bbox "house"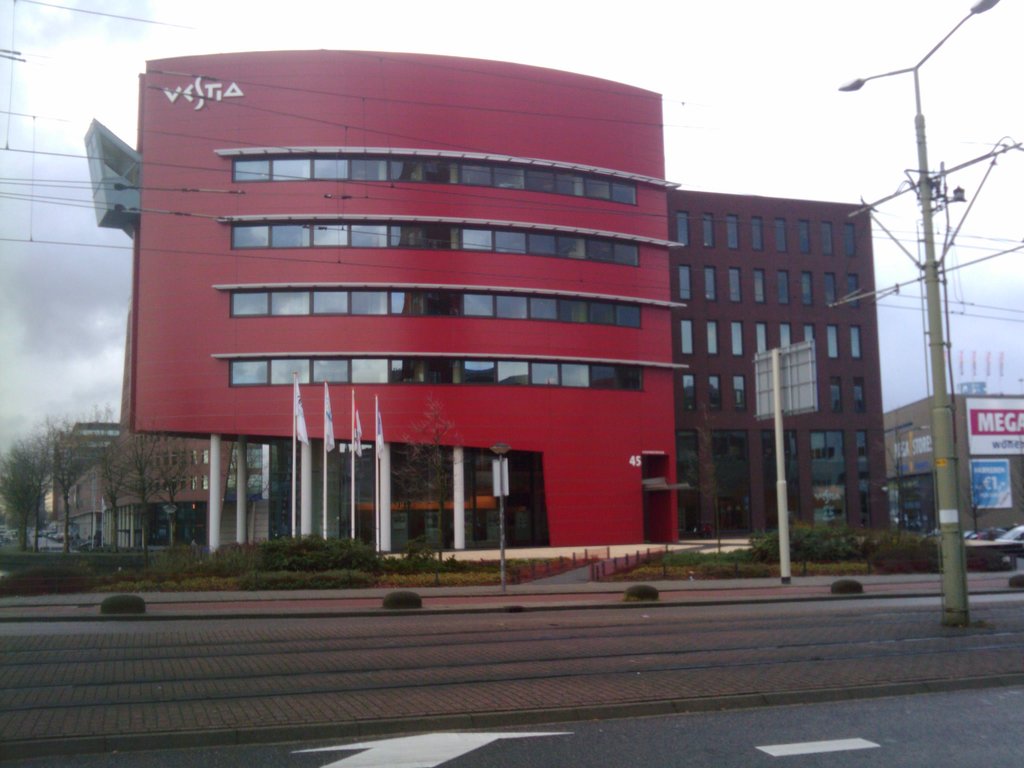
x1=653 y1=187 x2=893 y2=541
